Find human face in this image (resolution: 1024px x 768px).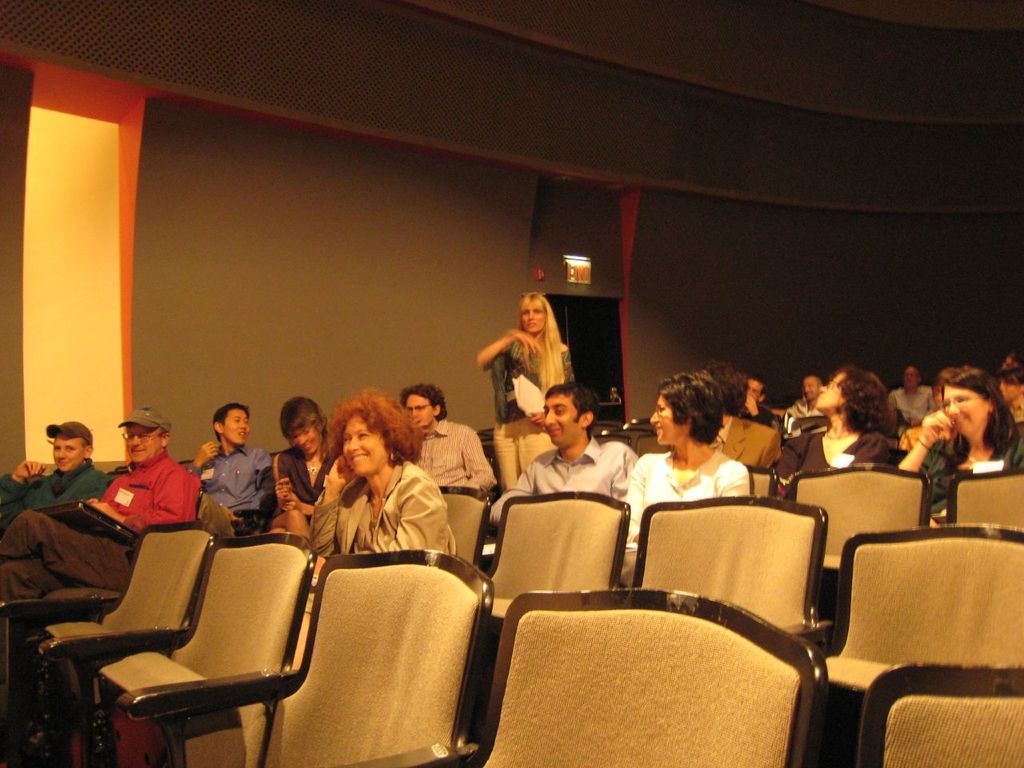
pyautogui.locateOnScreen(52, 433, 82, 472).
